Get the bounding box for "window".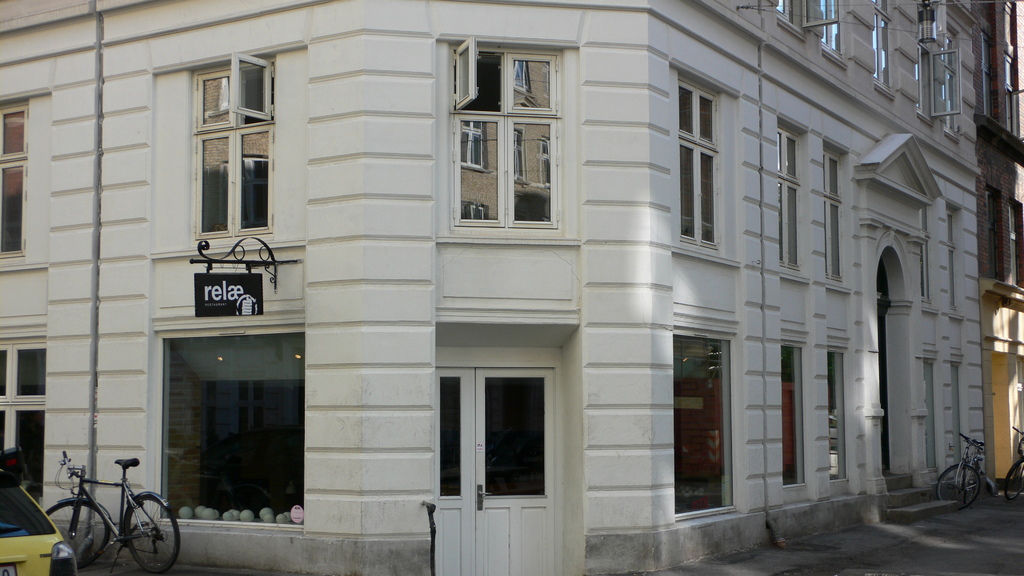
978 33 1010 148.
